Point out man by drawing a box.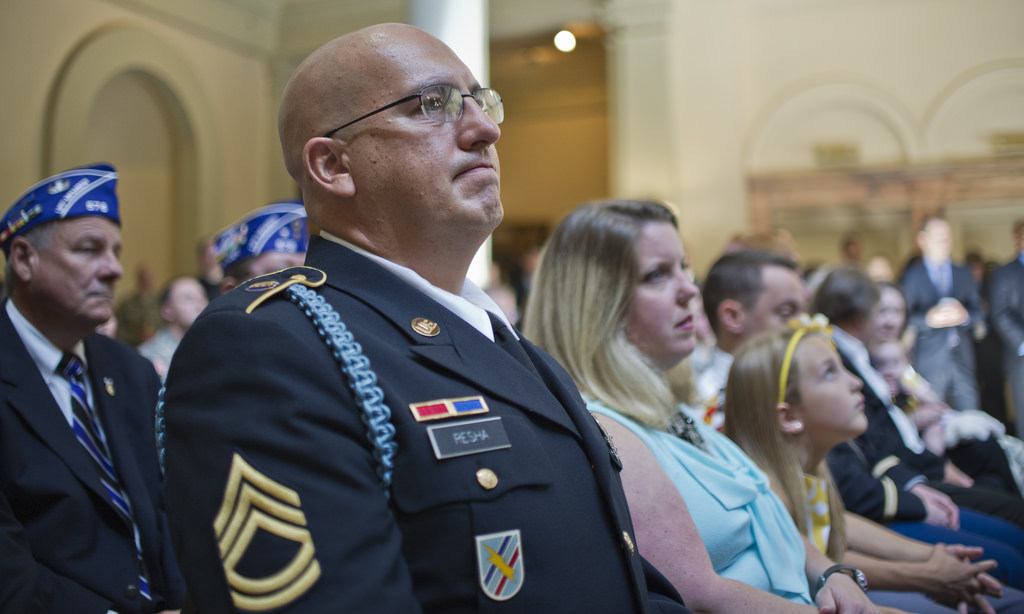
l=692, t=251, r=1023, b=613.
